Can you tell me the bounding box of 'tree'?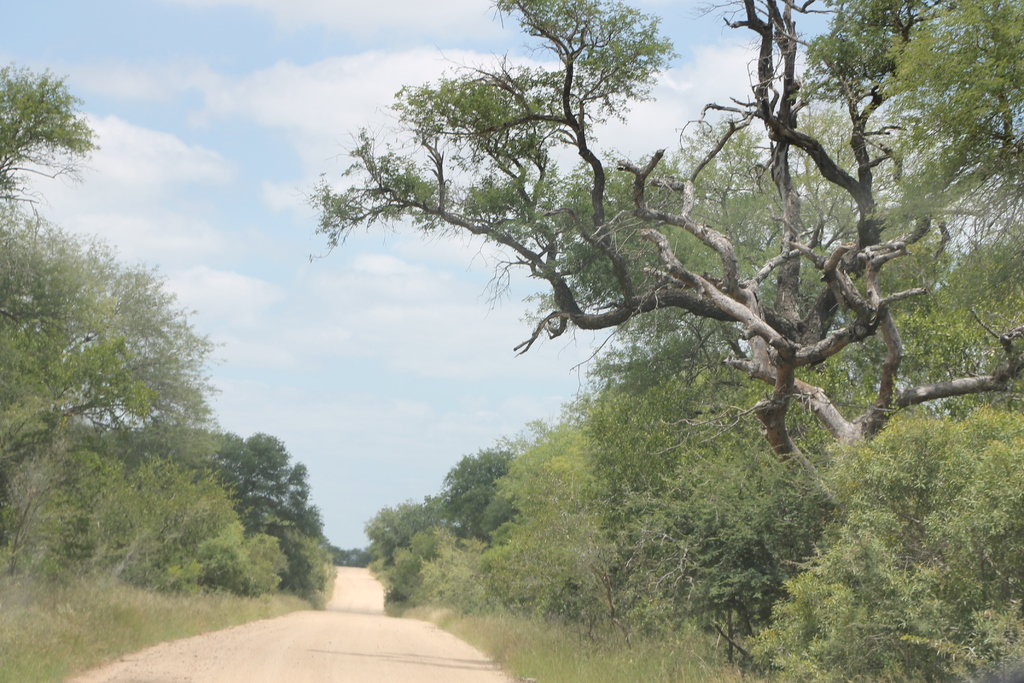
box=[343, 437, 506, 549].
